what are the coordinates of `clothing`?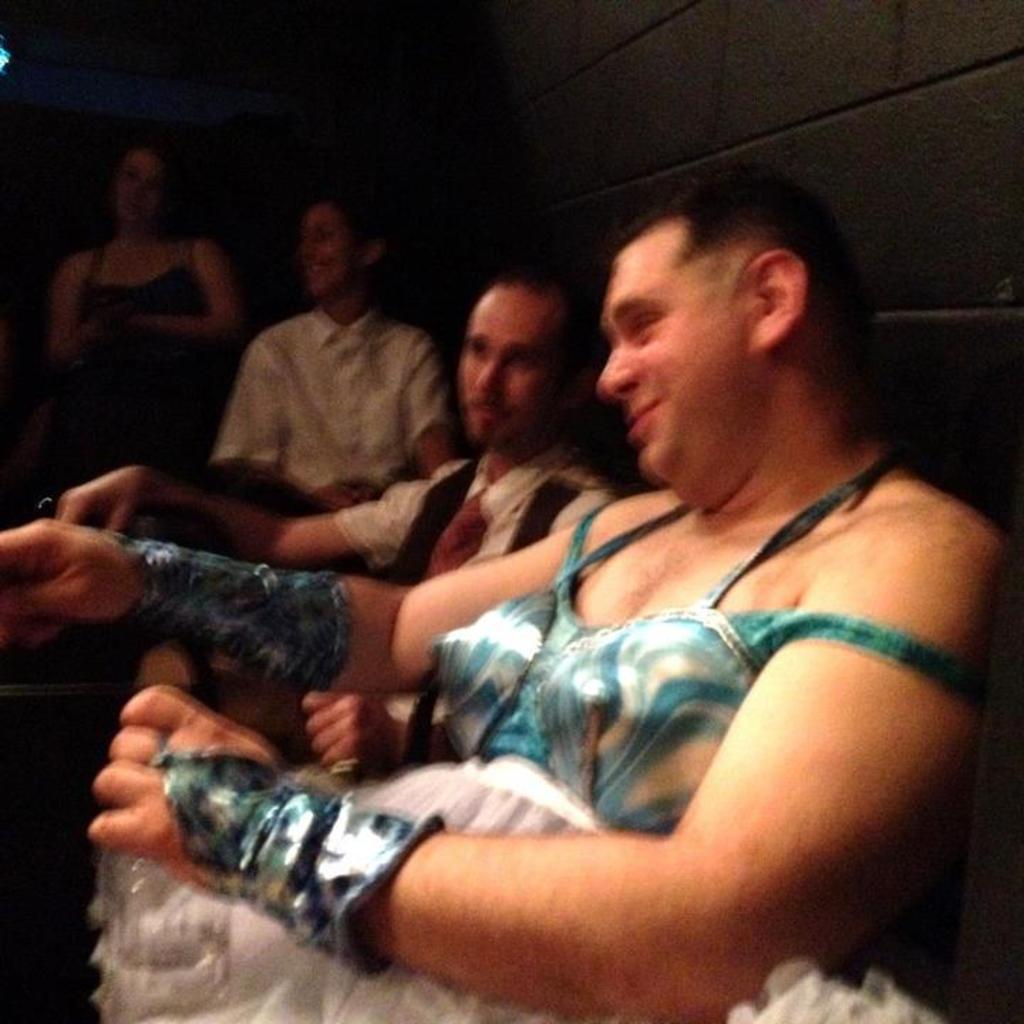
rect(63, 247, 213, 330).
